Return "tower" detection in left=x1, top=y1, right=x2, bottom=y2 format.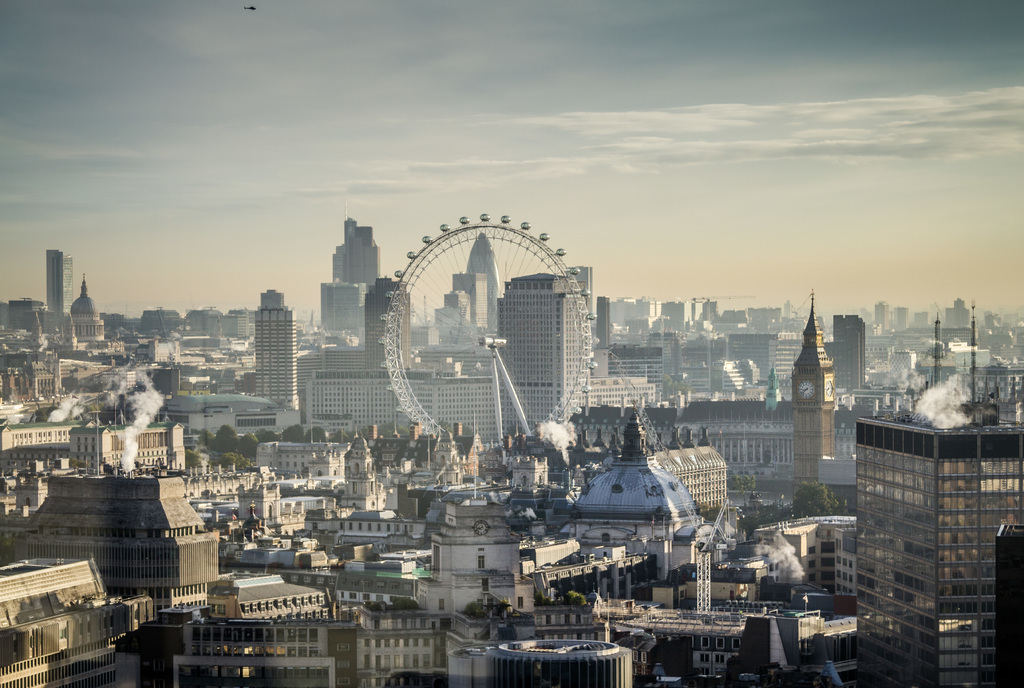
left=581, top=296, right=608, bottom=357.
